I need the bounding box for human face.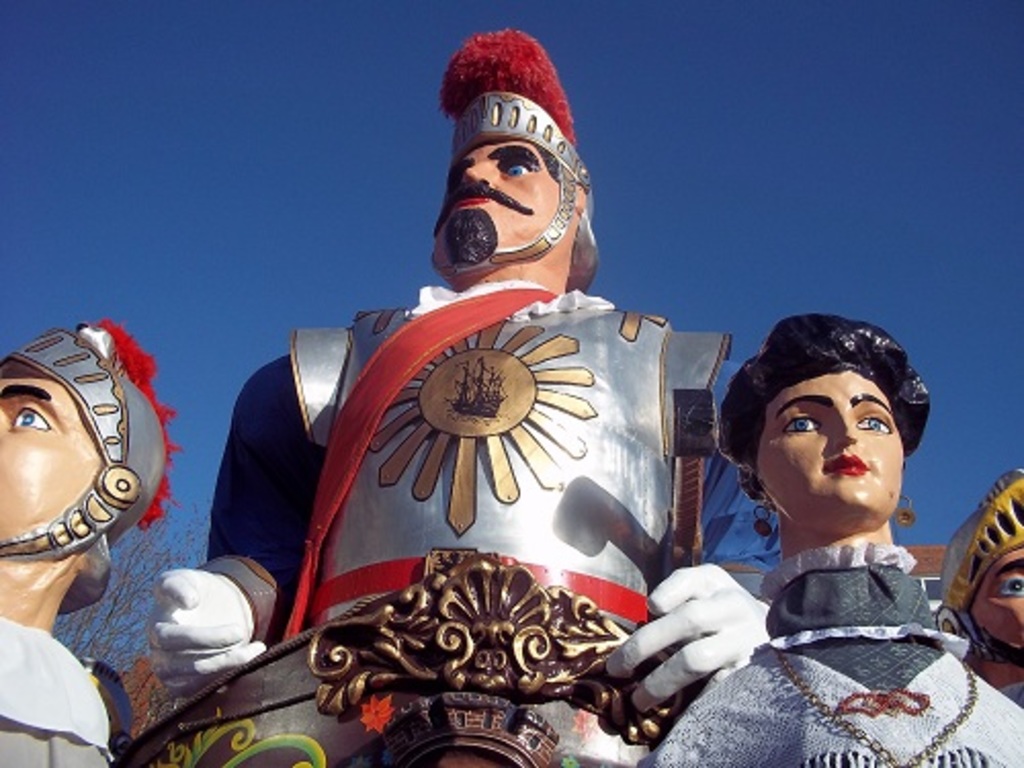
Here it is: x1=967, y1=549, x2=1022, y2=657.
